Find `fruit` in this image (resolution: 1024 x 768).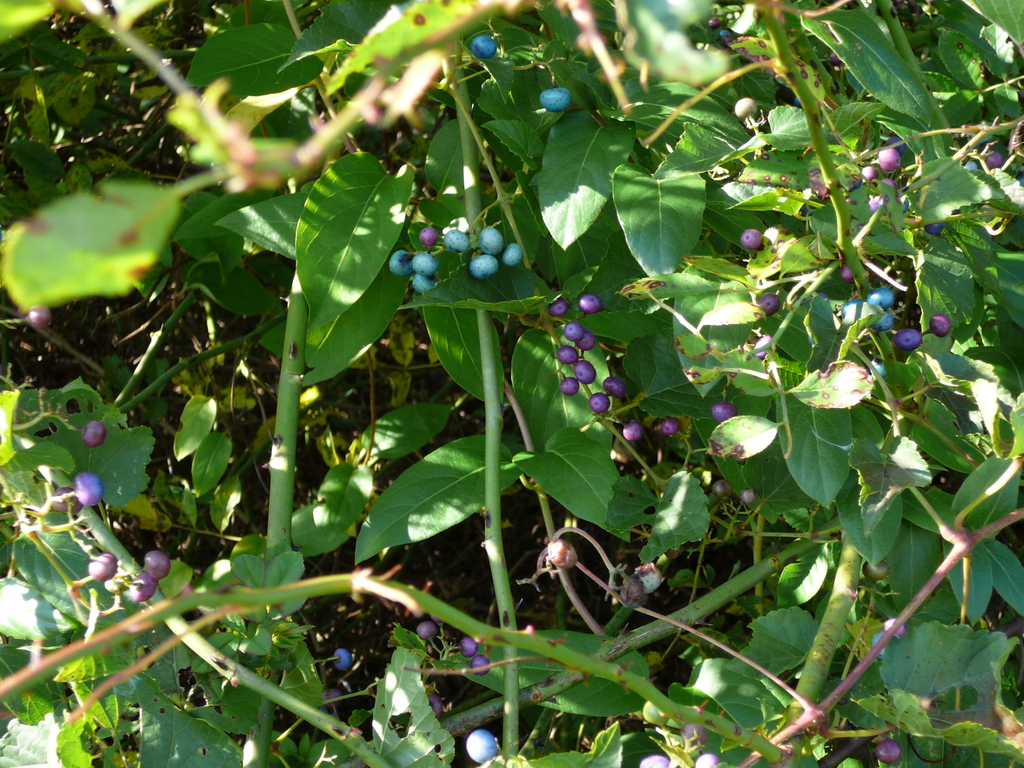
[x1=415, y1=621, x2=435, y2=642].
